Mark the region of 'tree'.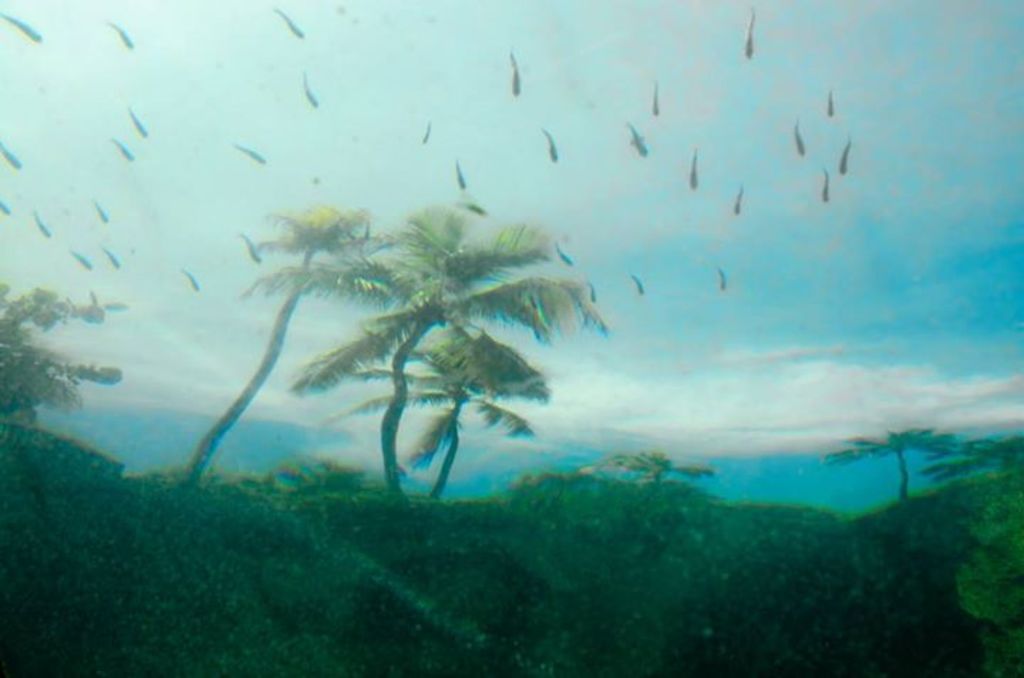
Region: (left=823, top=432, right=960, bottom=500).
